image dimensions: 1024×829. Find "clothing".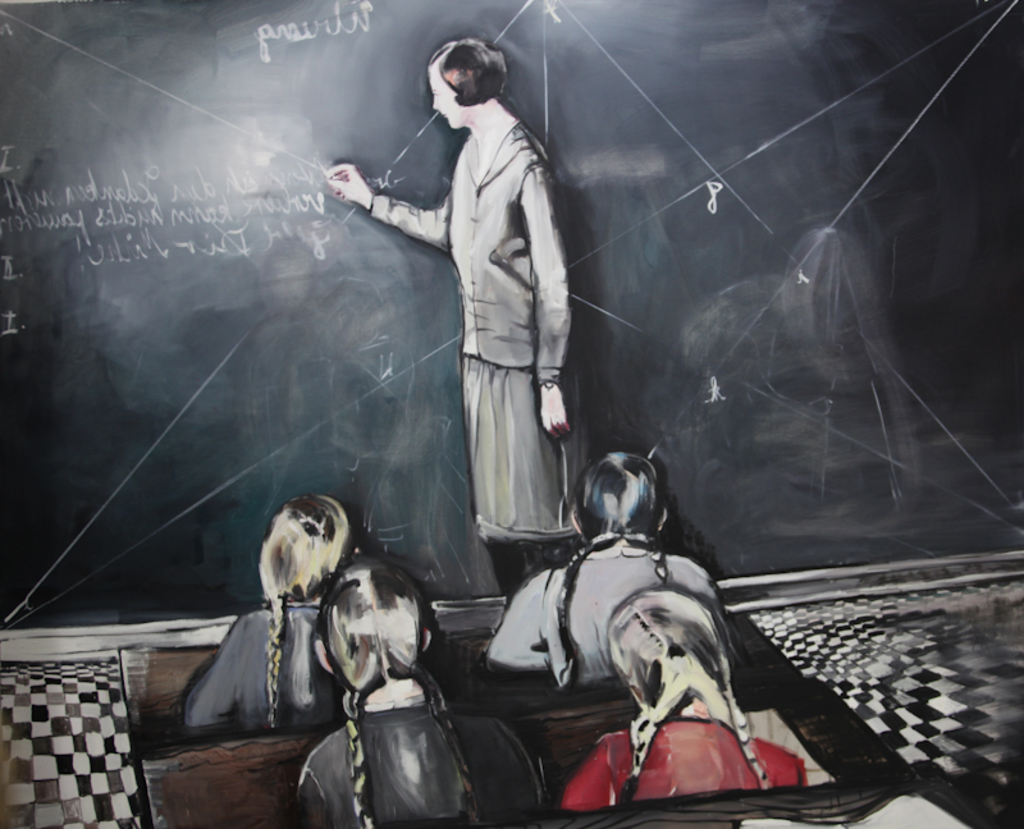
(481, 546, 721, 690).
